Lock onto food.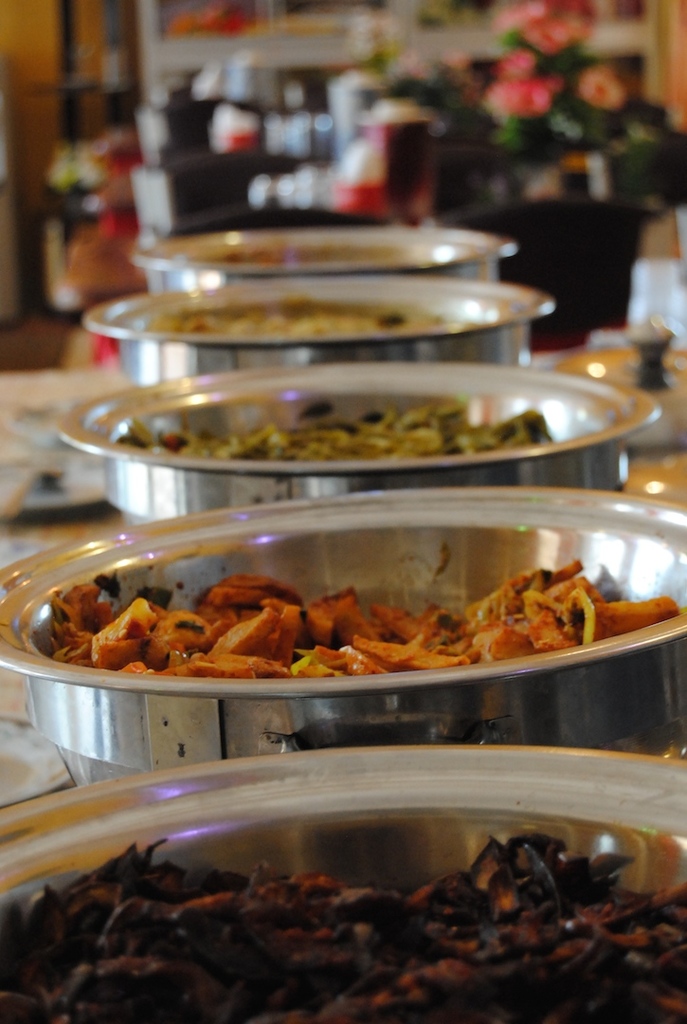
Locked: 43 569 675 680.
